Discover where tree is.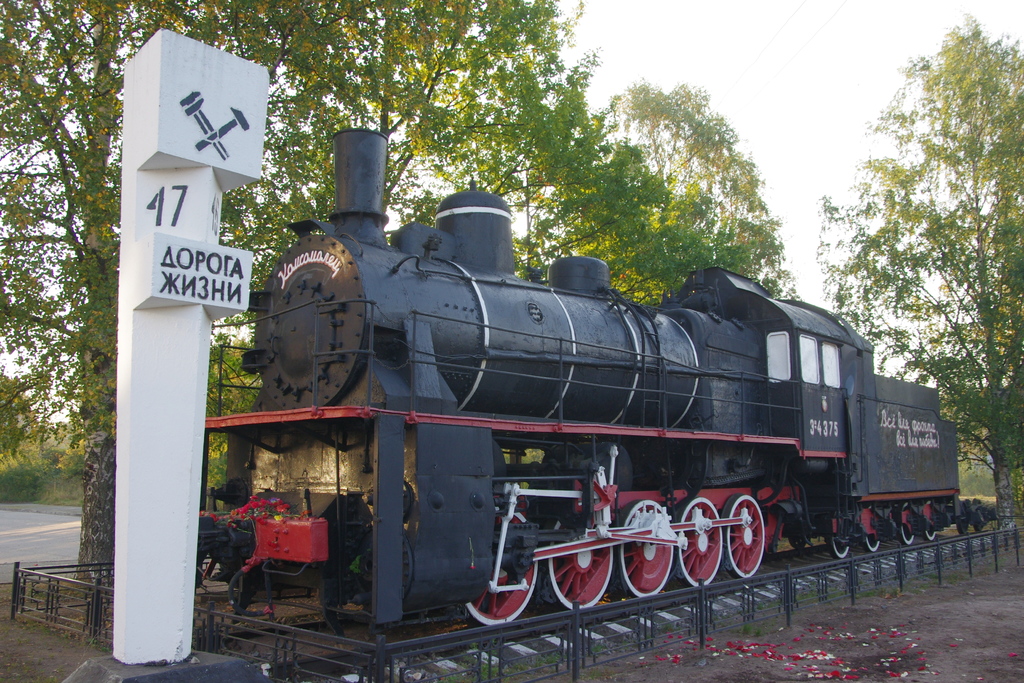
Discovered at <bbox>812, 6, 1023, 535</bbox>.
